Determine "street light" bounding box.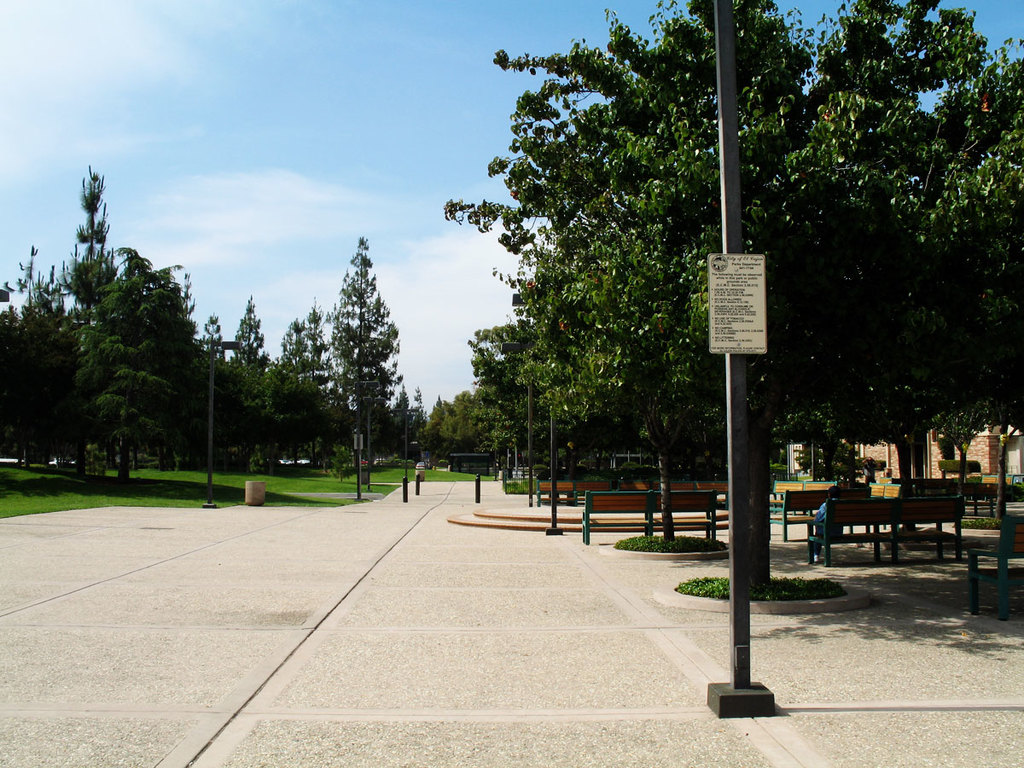
Determined: region(362, 395, 386, 489).
